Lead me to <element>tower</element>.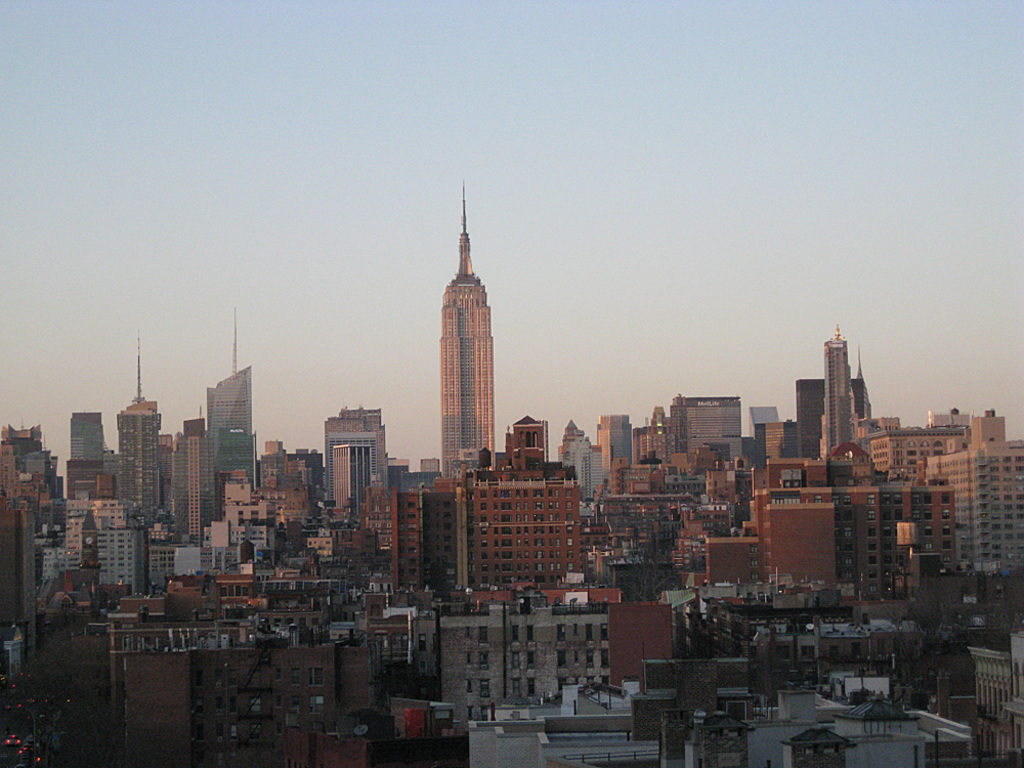
Lead to [679, 395, 745, 456].
